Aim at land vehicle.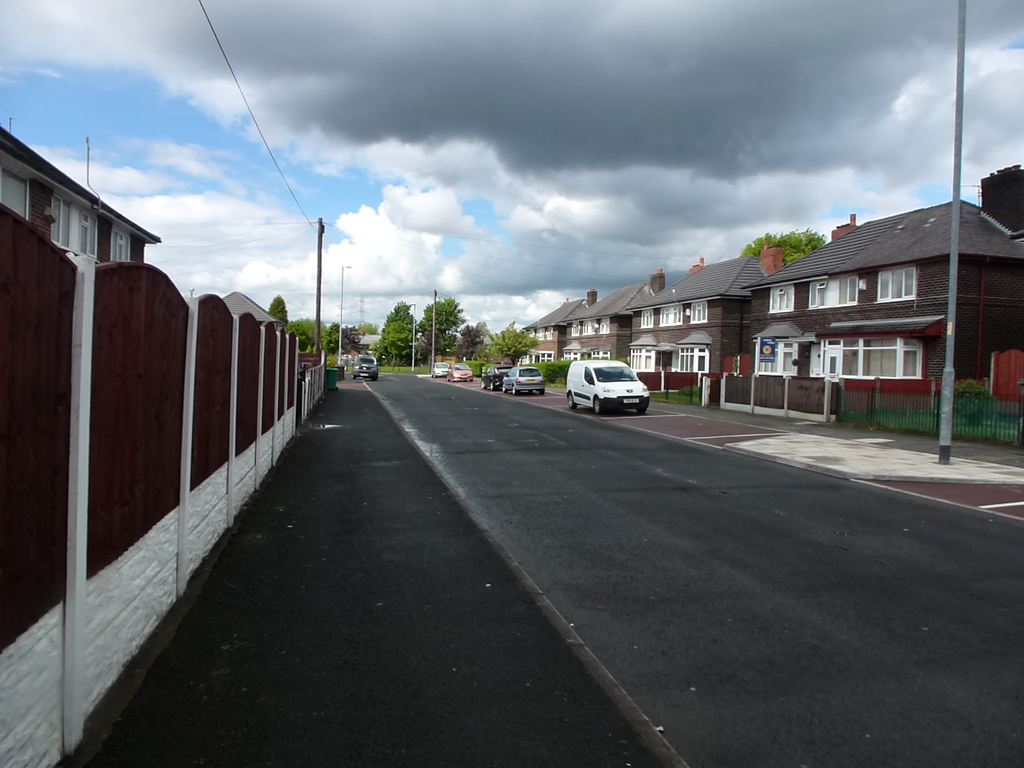
Aimed at (left=505, top=364, right=543, bottom=395).
